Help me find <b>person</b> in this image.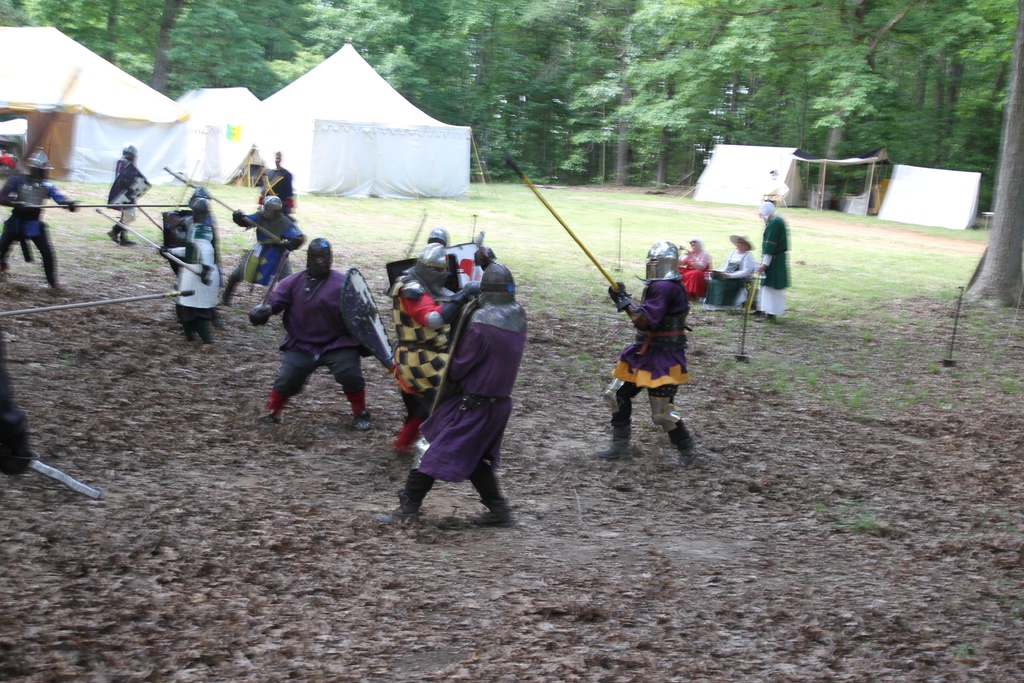
Found it: 762, 168, 791, 220.
